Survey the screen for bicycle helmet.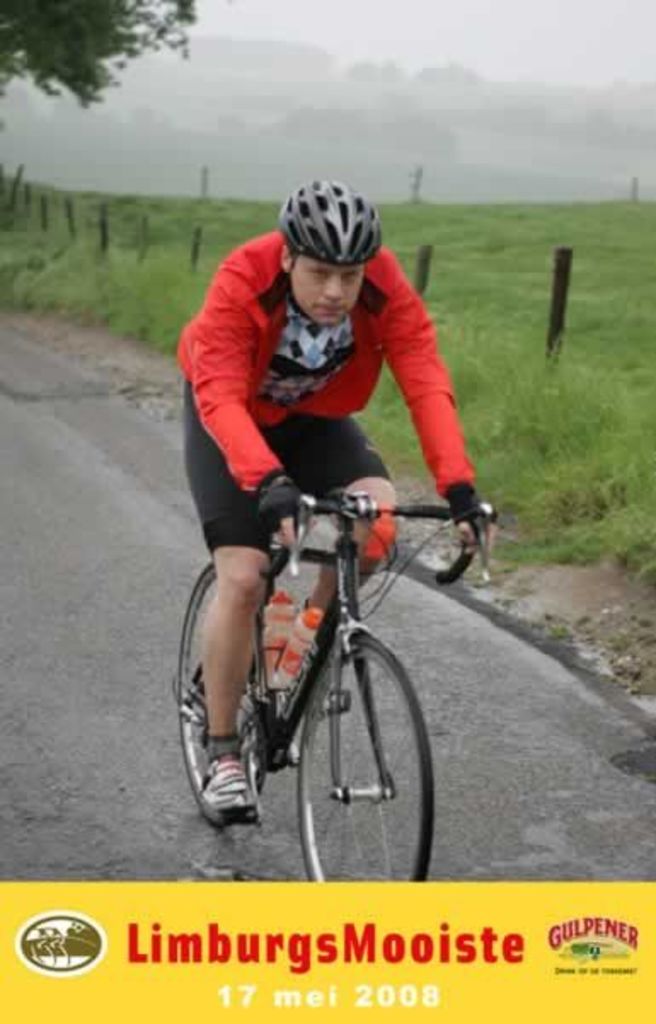
Survey found: <box>278,182,385,268</box>.
